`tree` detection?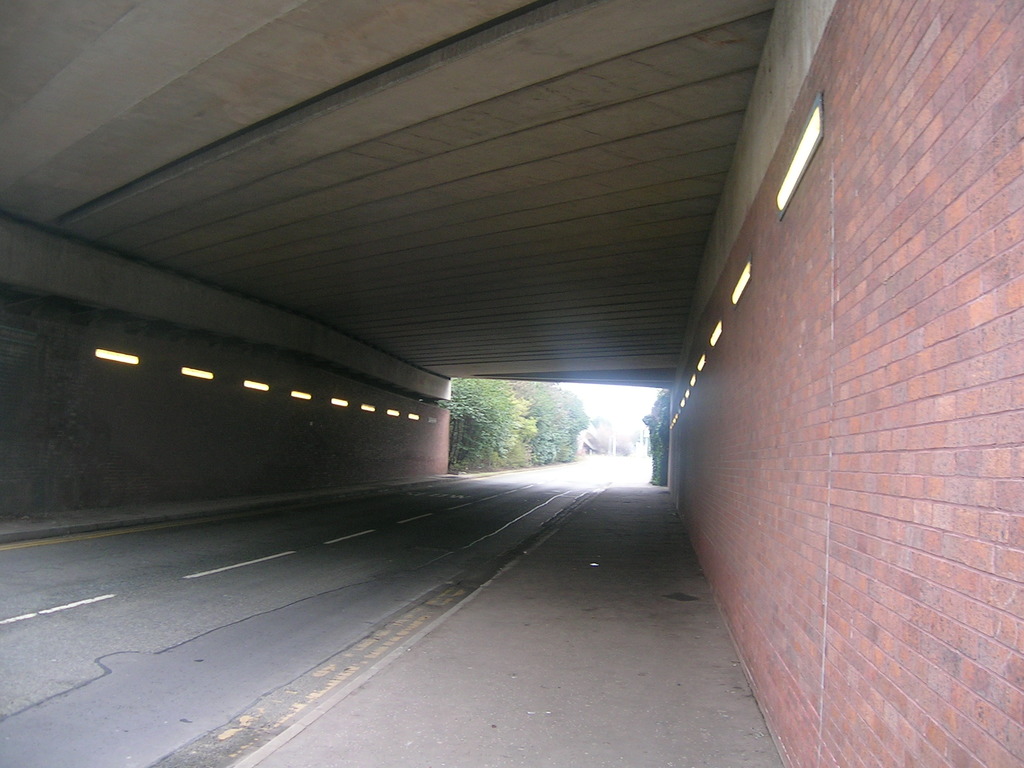
rect(519, 376, 555, 463)
